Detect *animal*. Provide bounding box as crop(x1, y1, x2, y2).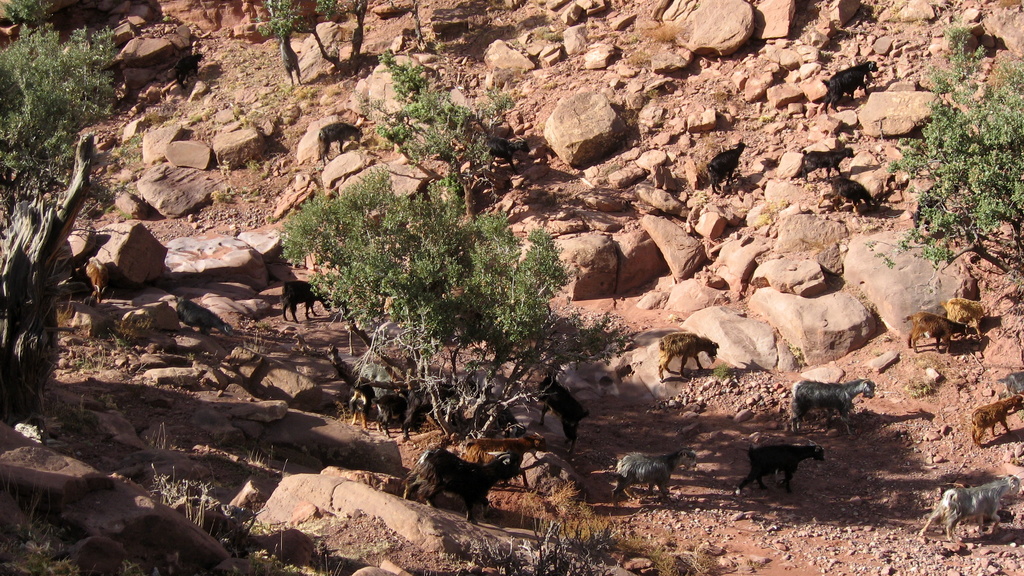
crop(916, 474, 1023, 541).
